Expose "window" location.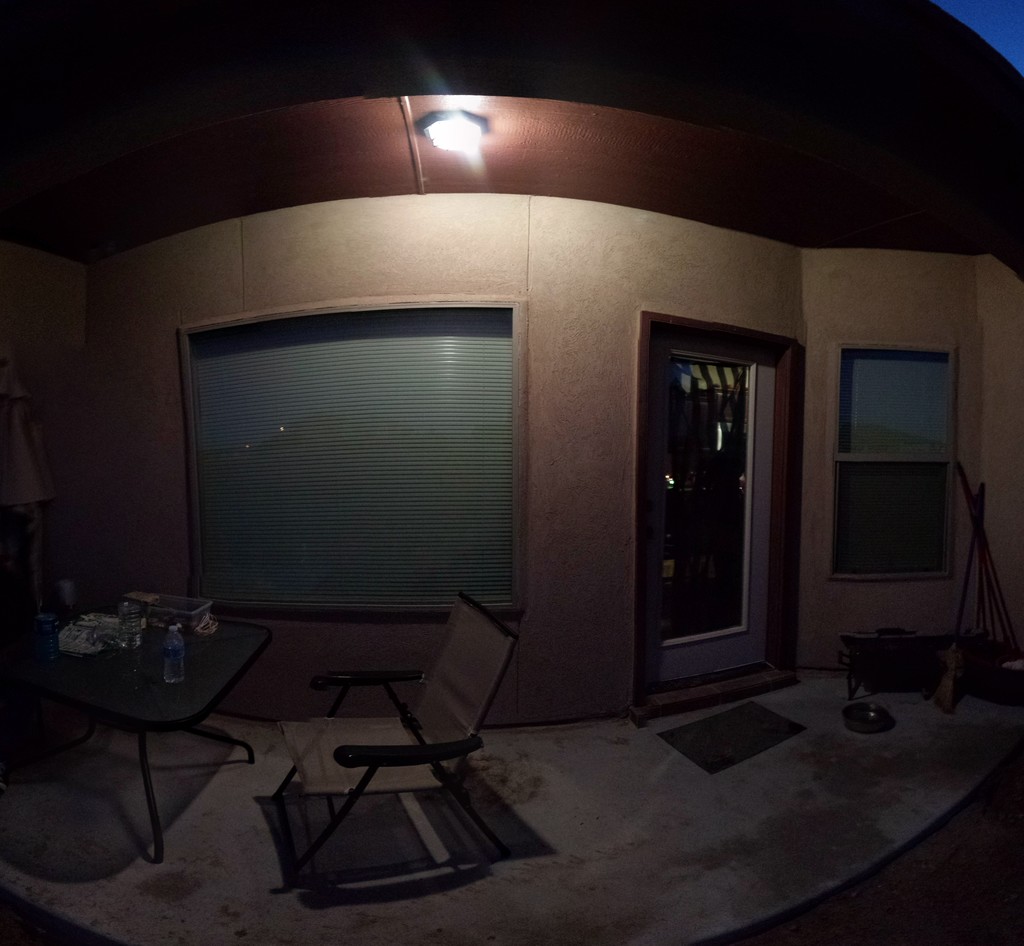
Exposed at (831, 344, 956, 583).
